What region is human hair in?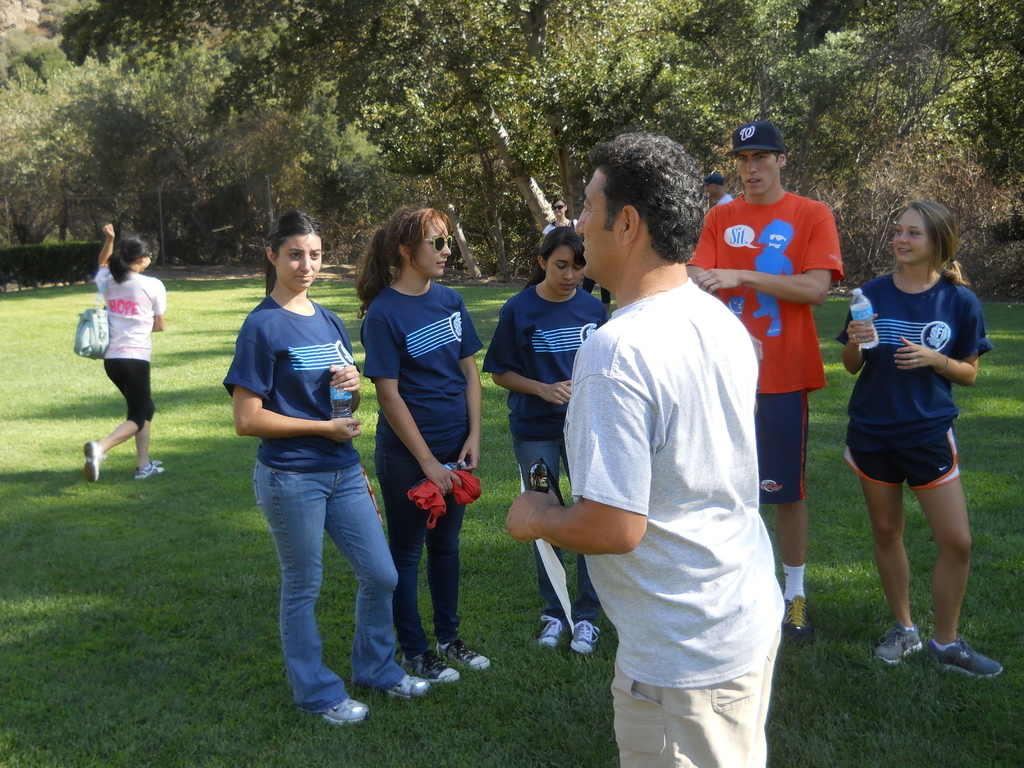
l=767, t=150, r=781, b=166.
